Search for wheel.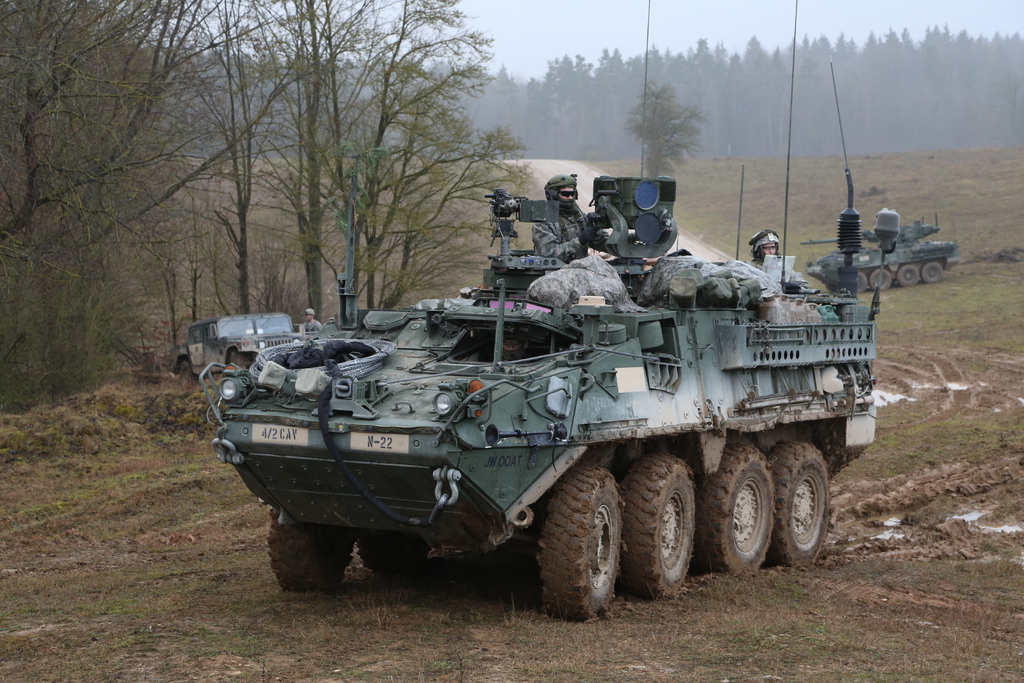
Found at (x1=854, y1=273, x2=870, y2=291).
